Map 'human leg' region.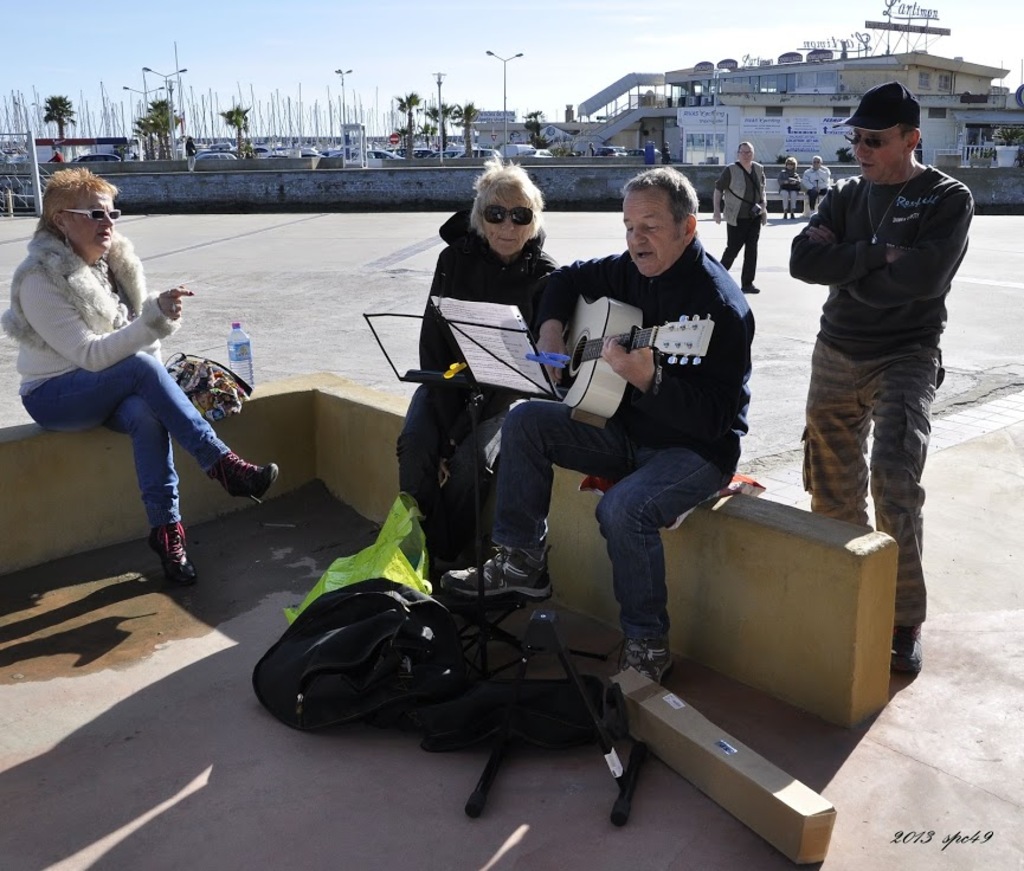
Mapped to (798, 340, 871, 528).
